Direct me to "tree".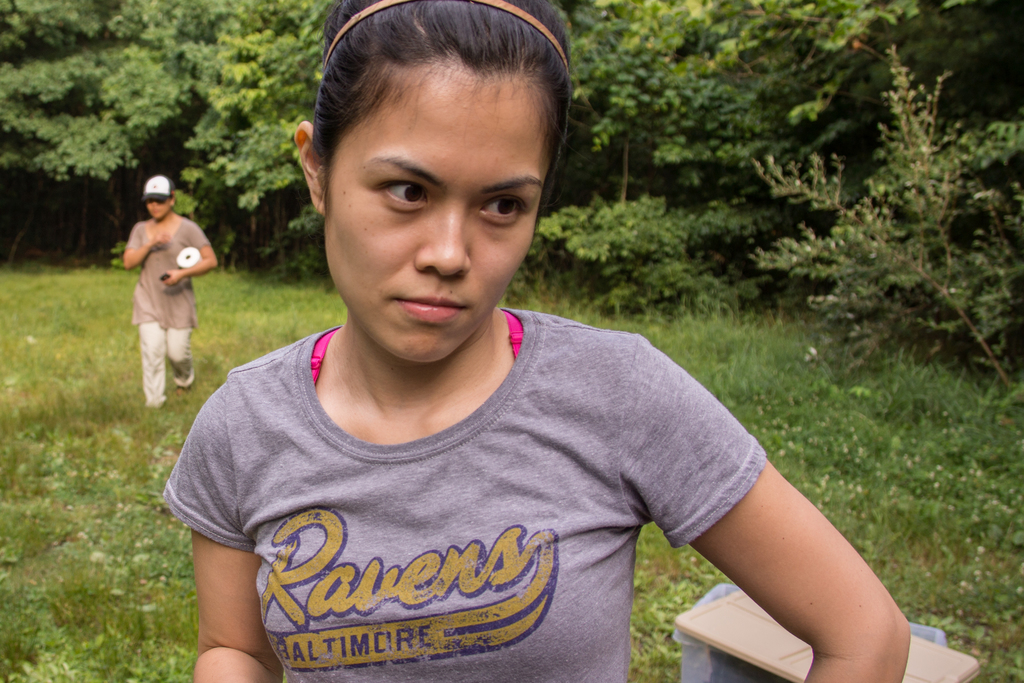
Direction: <bbox>4, 0, 170, 256</bbox>.
